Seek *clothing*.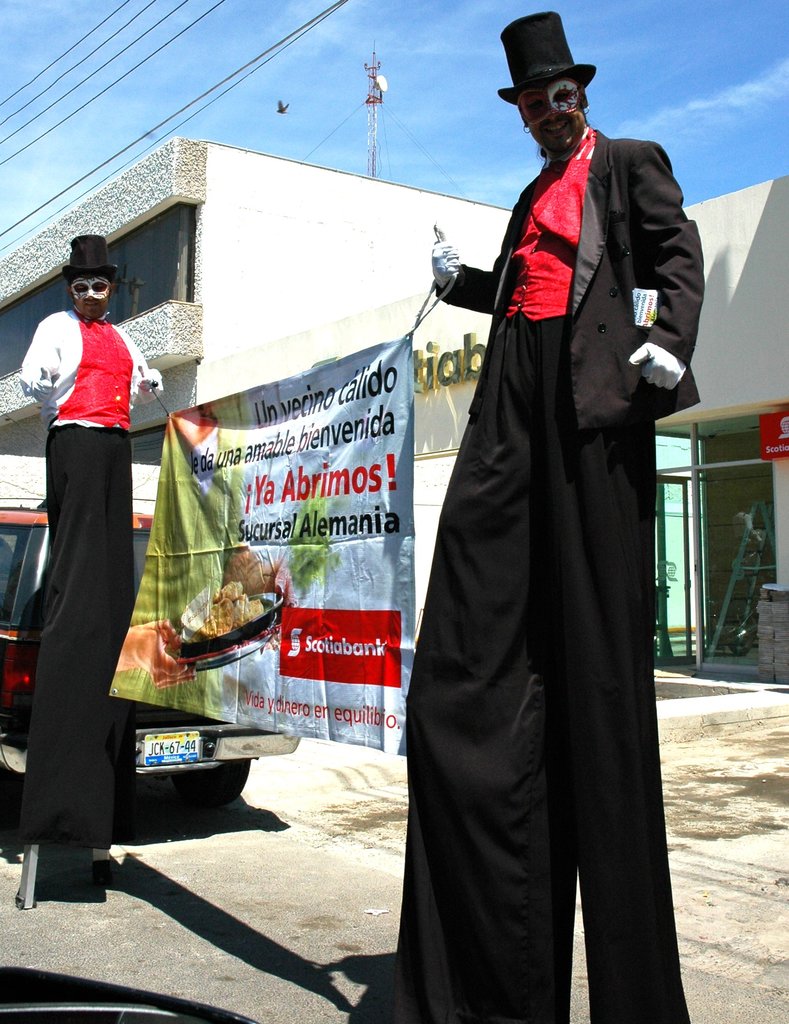
detection(388, 69, 699, 995).
